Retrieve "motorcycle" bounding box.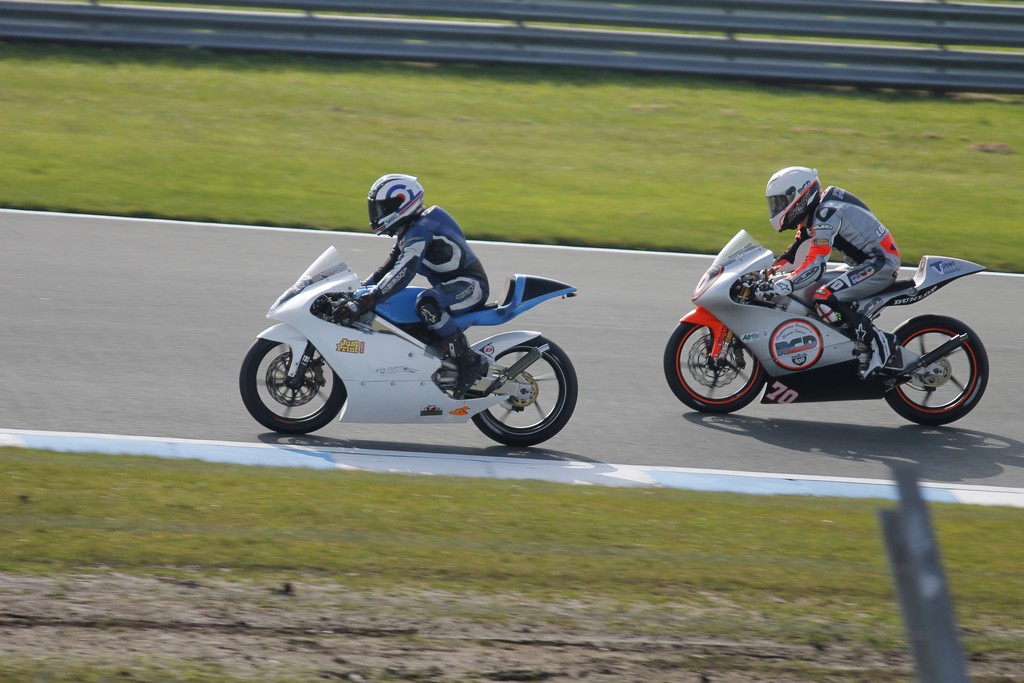
Bounding box: [x1=665, y1=229, x2=990, y2=428].
